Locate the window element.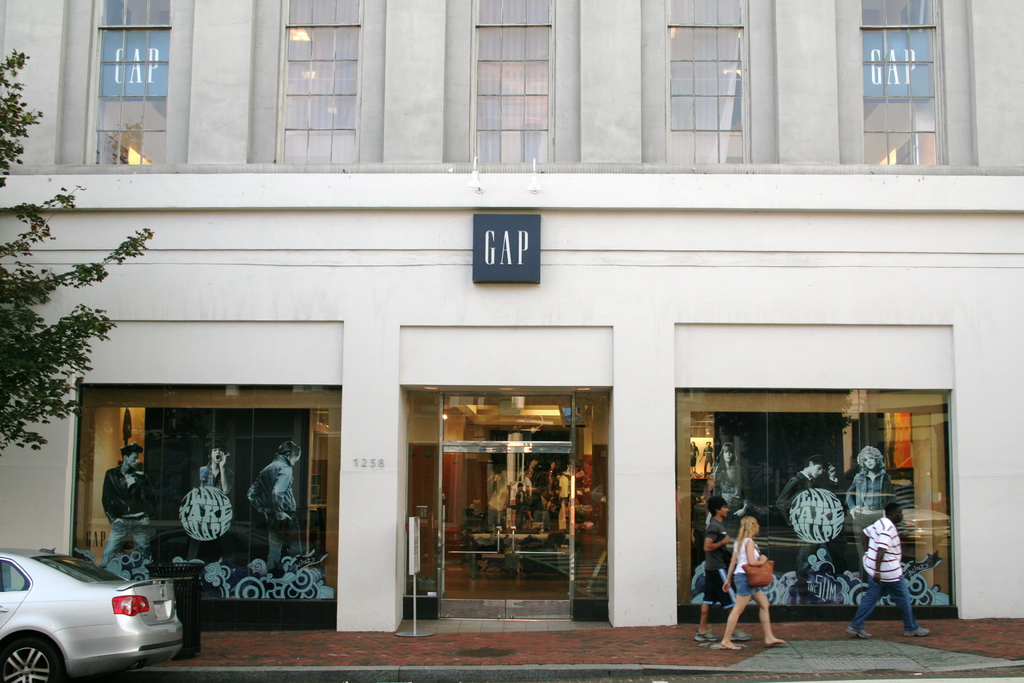
Element bbox: 468 0 555 153.
